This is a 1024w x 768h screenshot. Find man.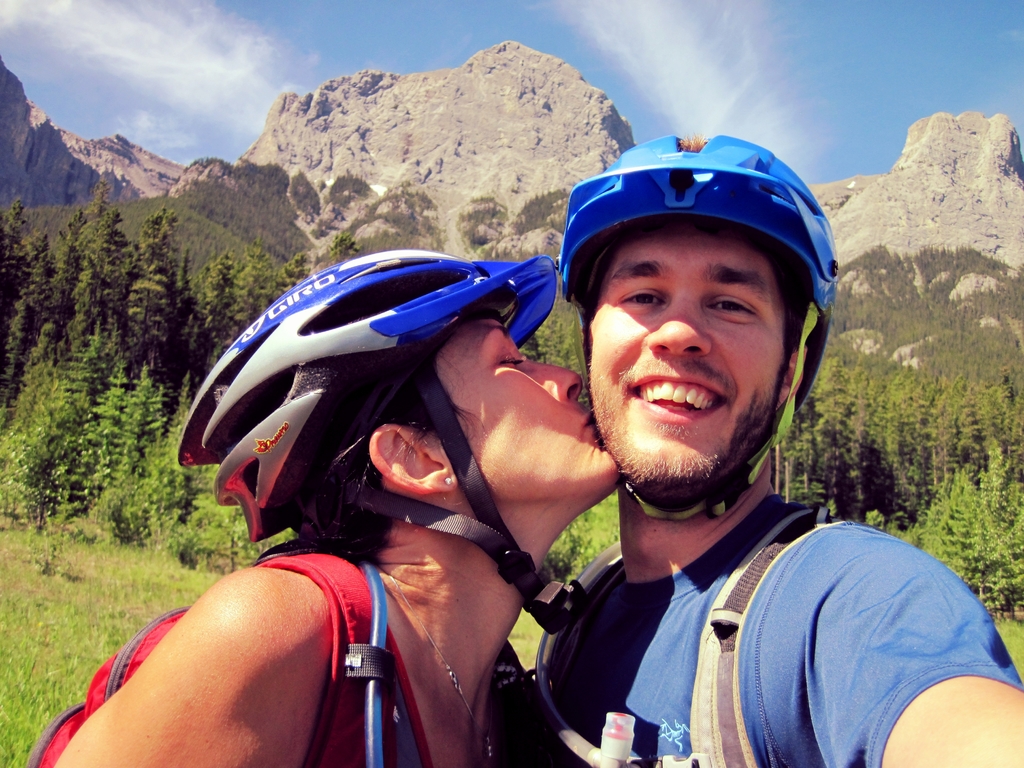
Bounding box: x1=51 y1=246 x2=618 y2=767.
